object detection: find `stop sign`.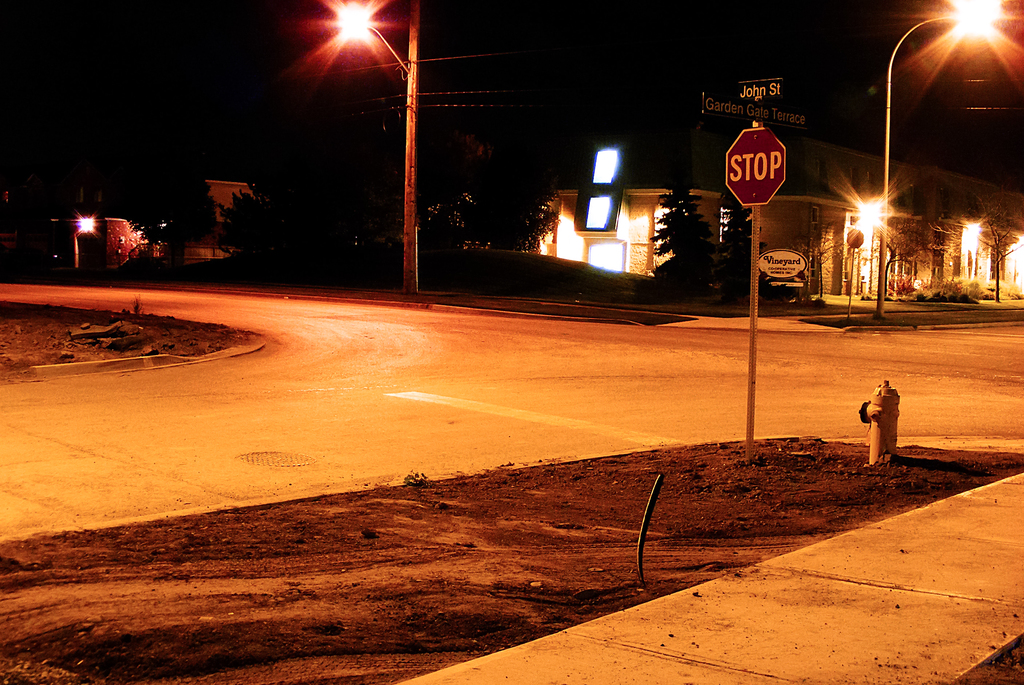
{"x1": 724, "y1": 127, "x2": 787, "y2": 208}.
